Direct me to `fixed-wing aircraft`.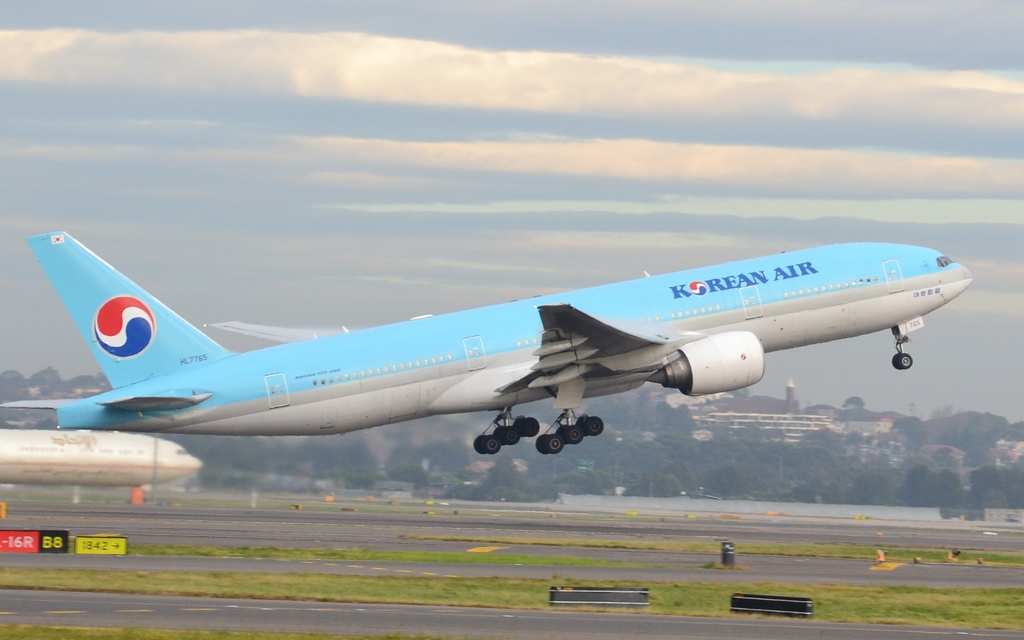
Direction: [left=0, top=429, right=204, bottom=492].
